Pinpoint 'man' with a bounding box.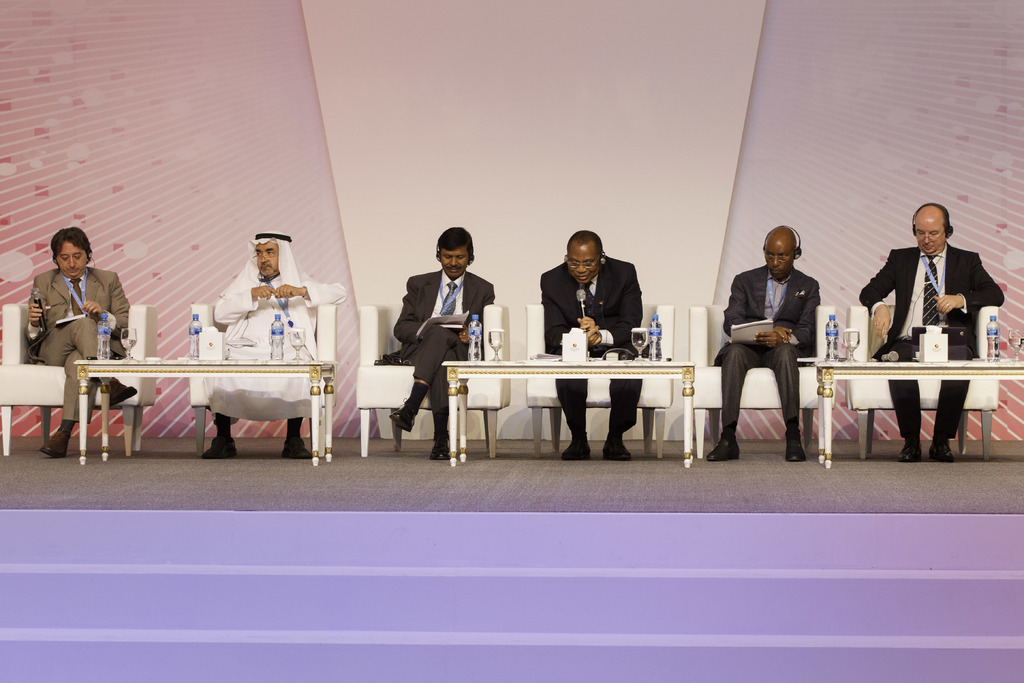
detection(13, 224, 147, 465).
